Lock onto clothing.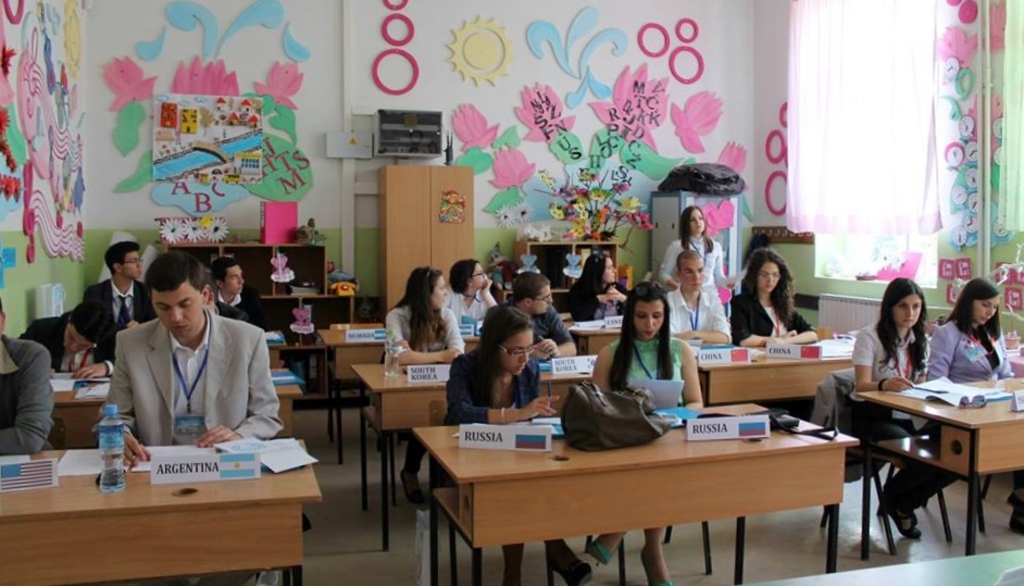
Locked: l=389, t=300, r=474, b=371.
